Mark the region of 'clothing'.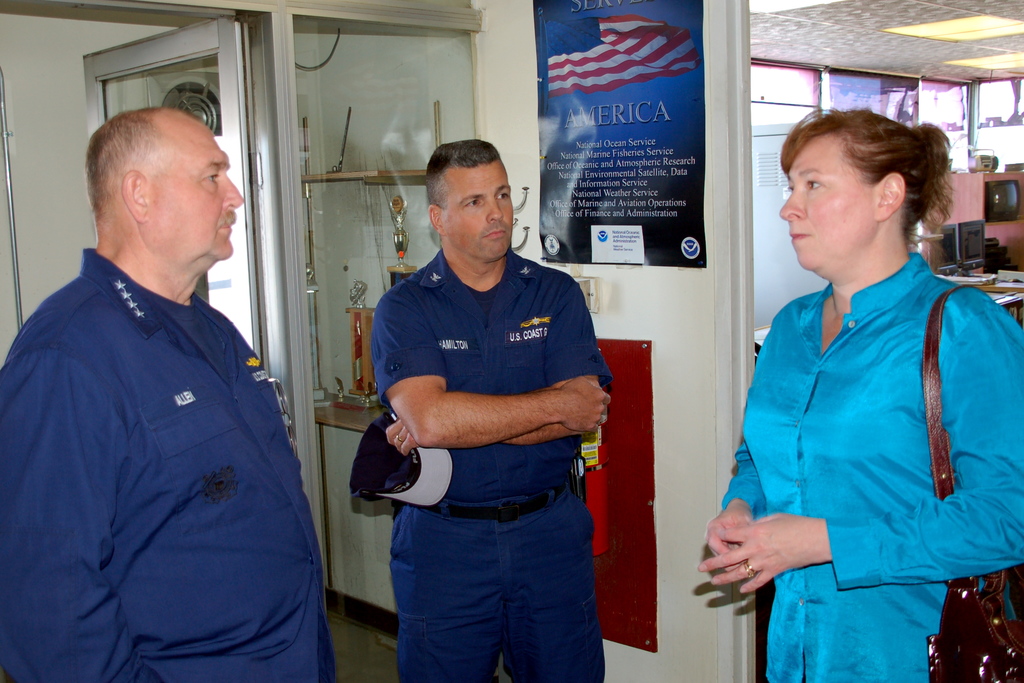
Region: [0, 236, 349, 682].
